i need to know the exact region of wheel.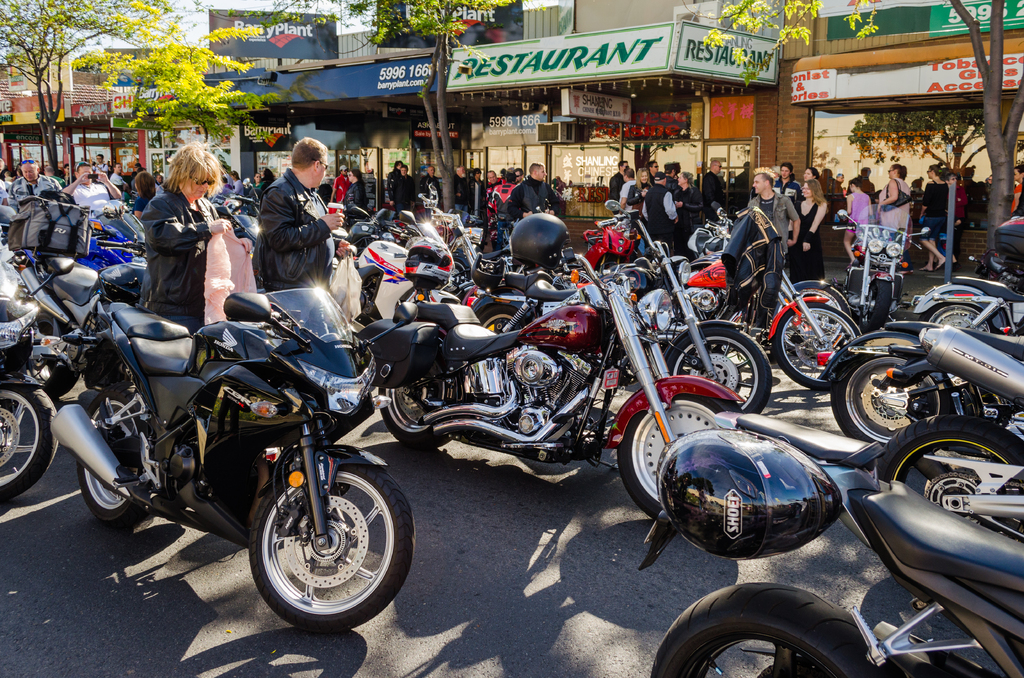
Region: (left=639, top=578, right=903, bottom=677).
